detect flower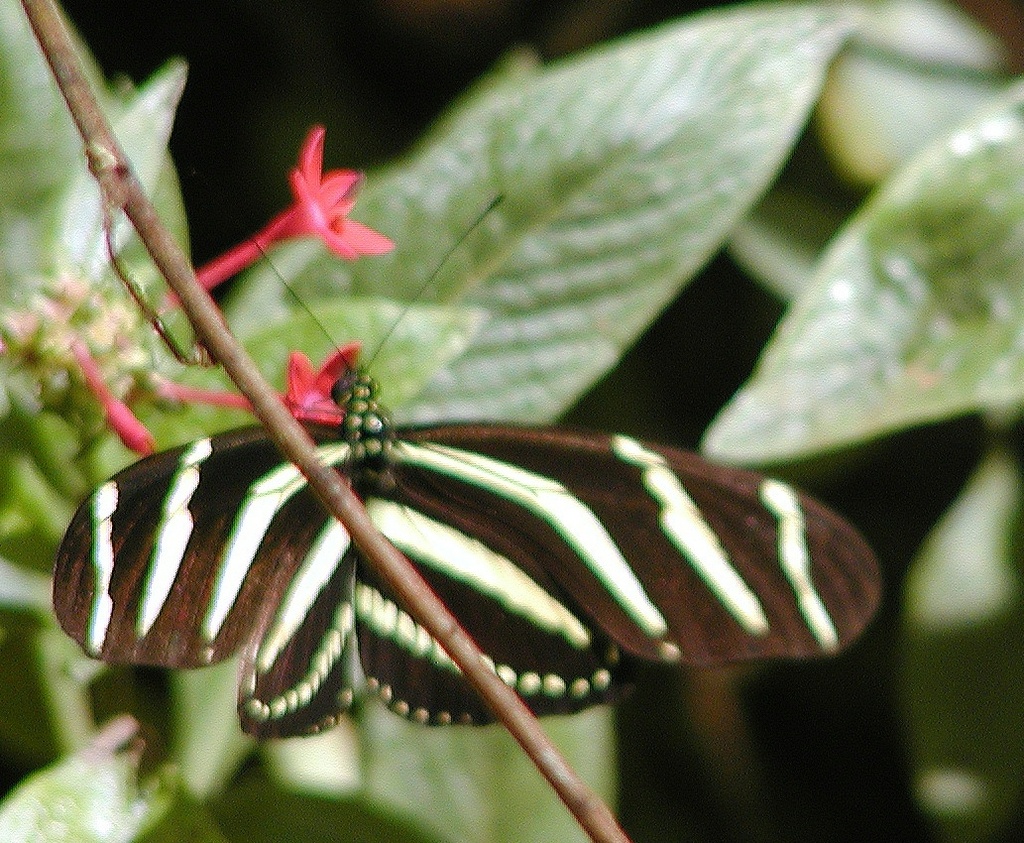
<bbox>237, 125, 405, 289</bbox>
